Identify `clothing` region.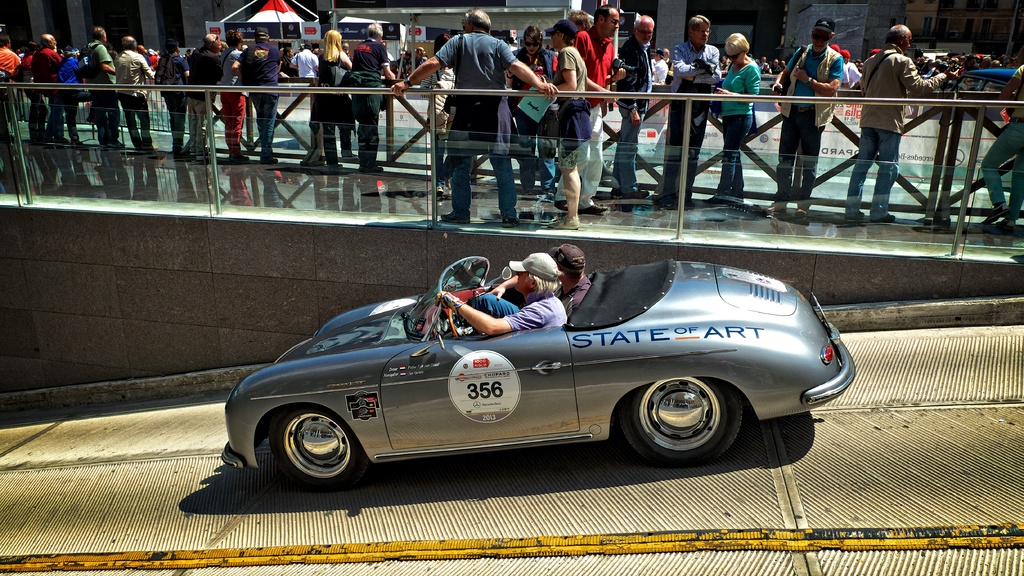
Region: BBox(611, 34, 650, 198).
